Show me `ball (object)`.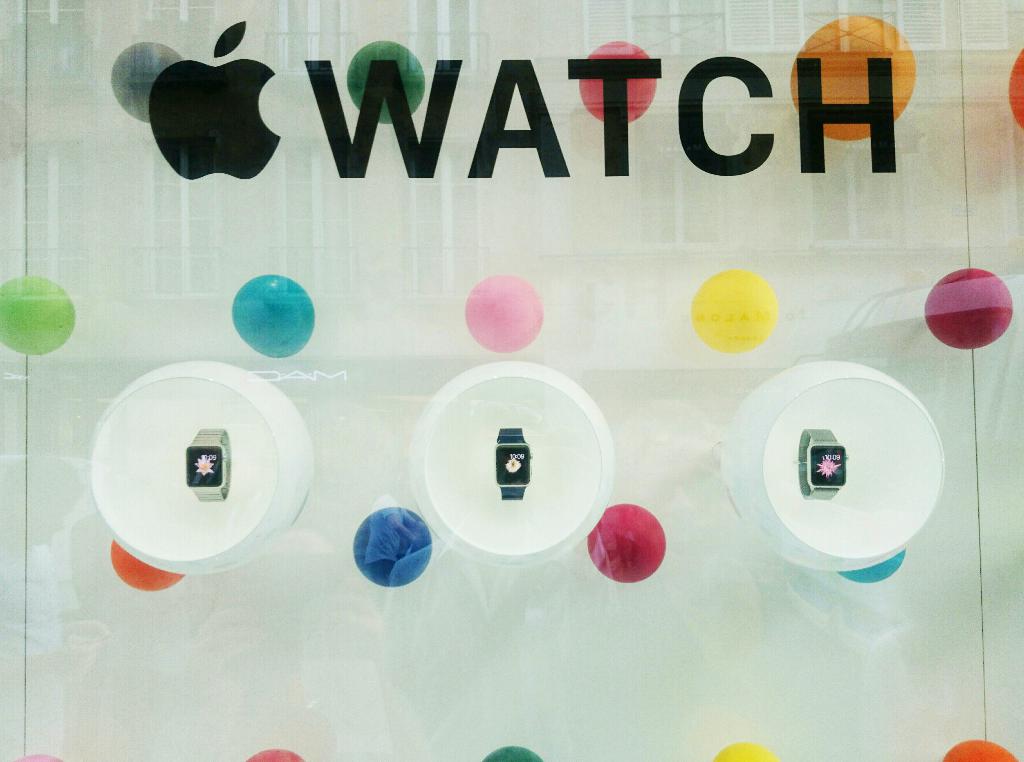
`ball (object)` is here: l=112, t=40, r=182, b=125.
